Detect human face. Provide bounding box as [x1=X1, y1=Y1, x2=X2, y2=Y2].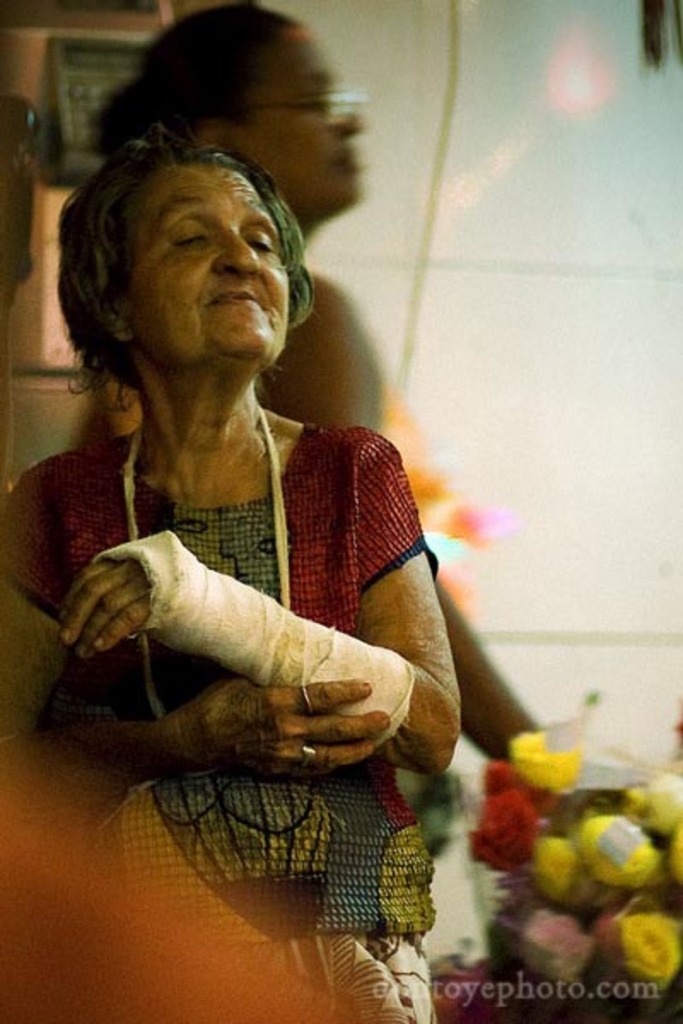
[x1=118, y1=155, x2=299, y2=381].
